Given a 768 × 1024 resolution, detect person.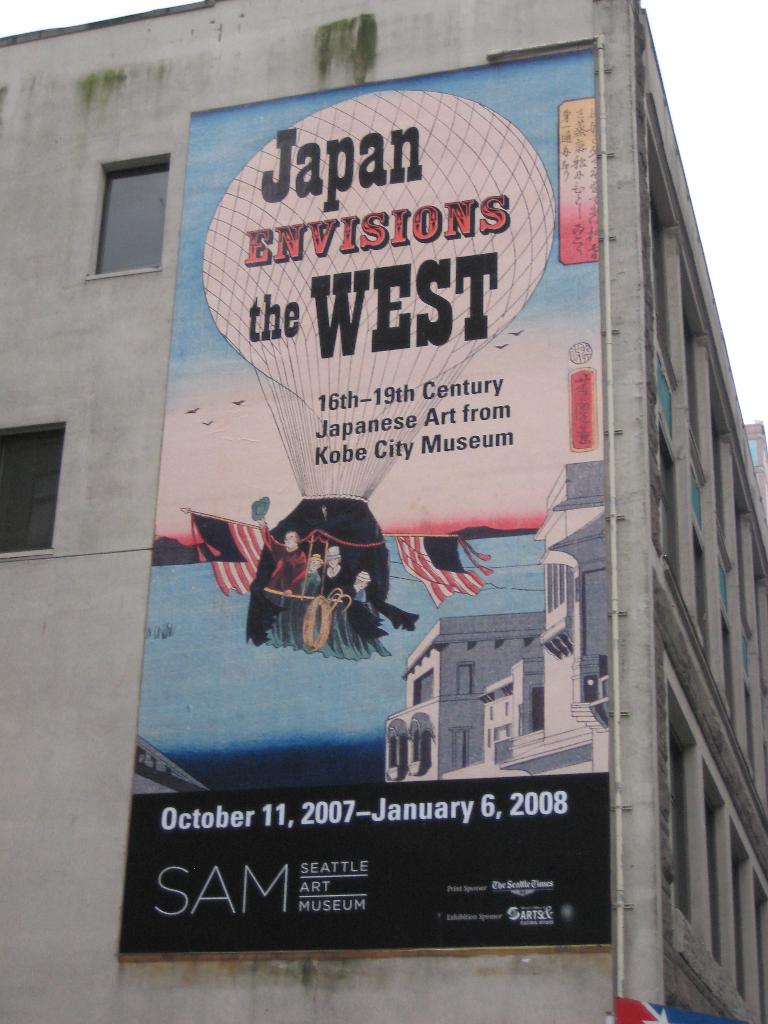
(348, 563, 372, 608).
